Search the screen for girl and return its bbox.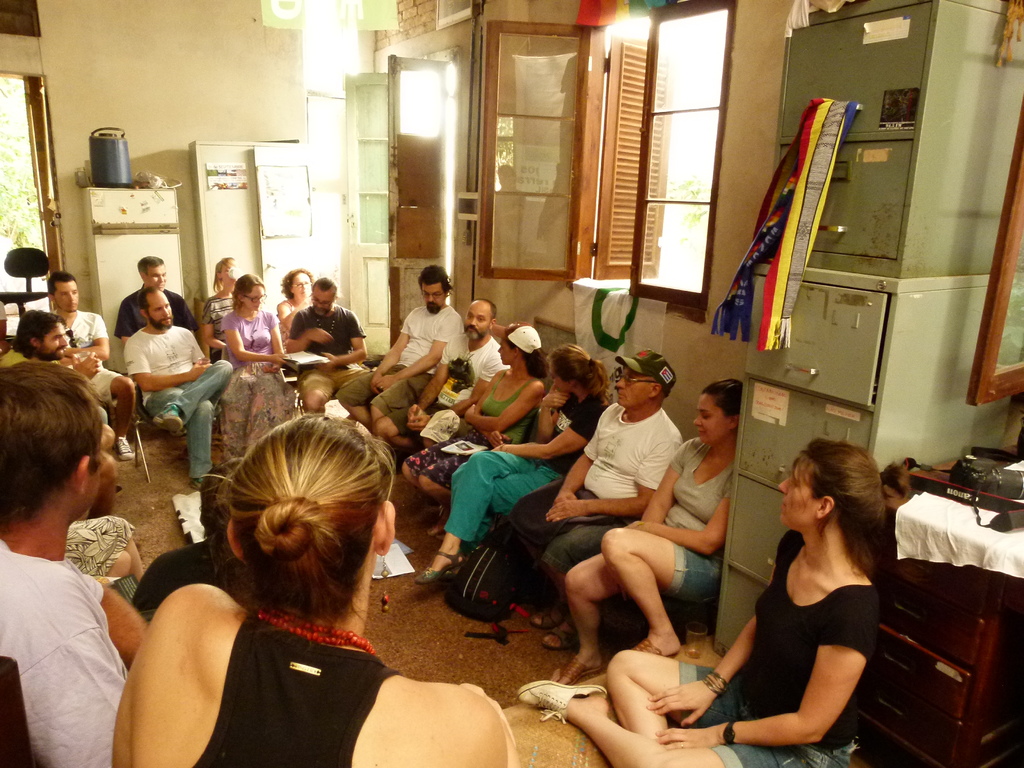
Found: [271, 264, 316, 344].
